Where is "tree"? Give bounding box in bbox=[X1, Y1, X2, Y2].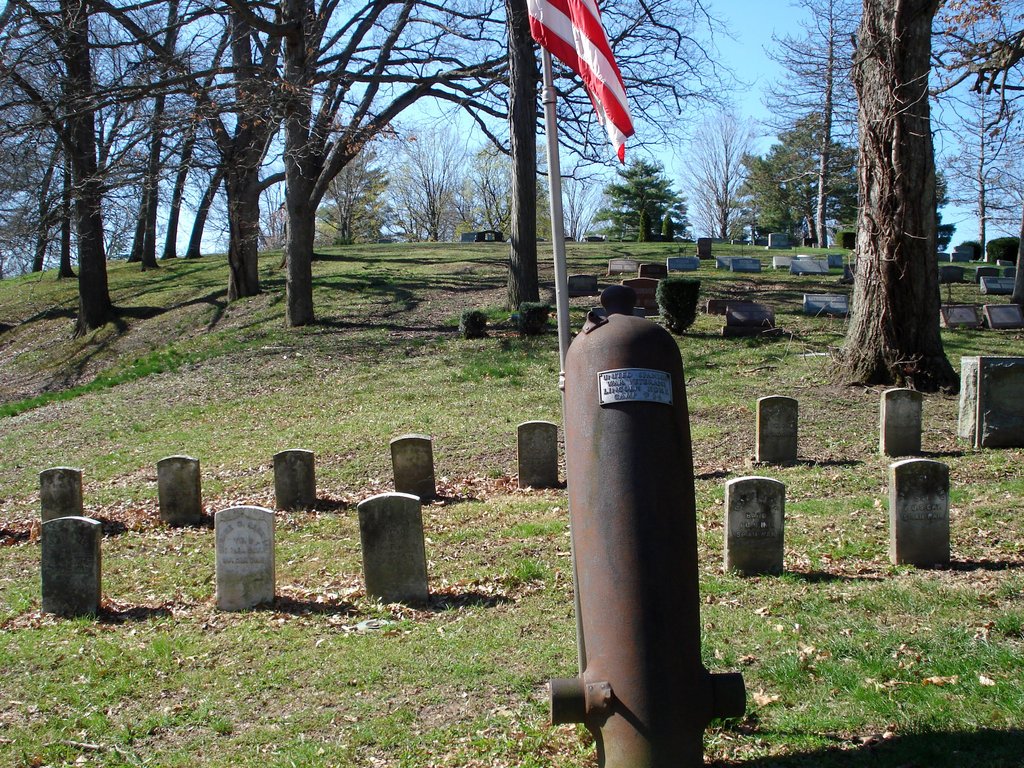
bbox=[452, 112, 576, 275].
